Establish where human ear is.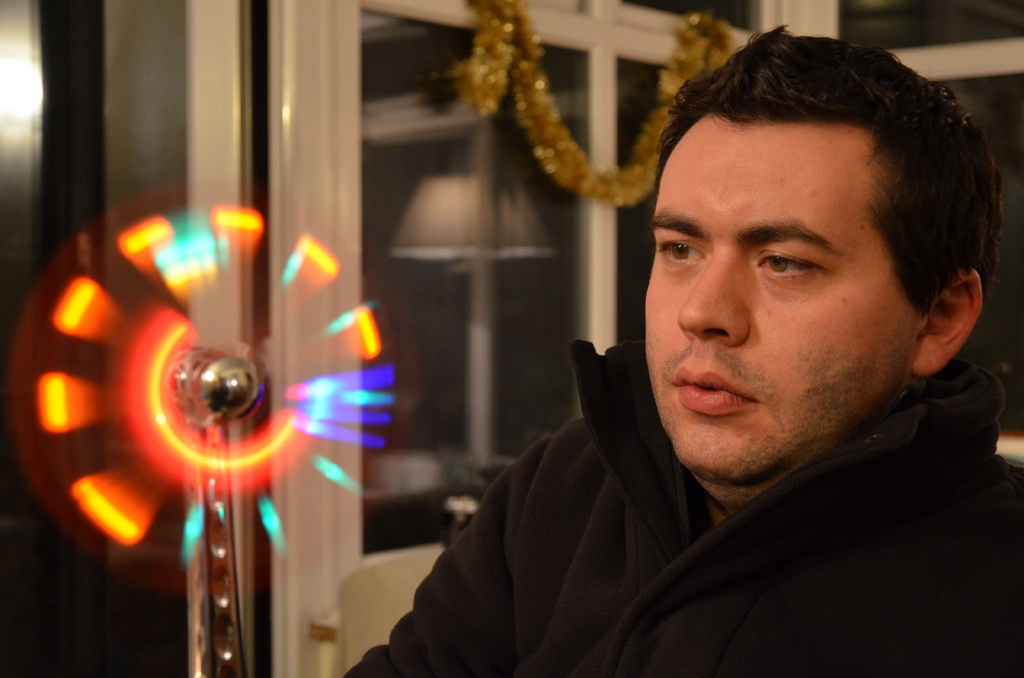
Established at BBox(913, 272, 983, 377).
